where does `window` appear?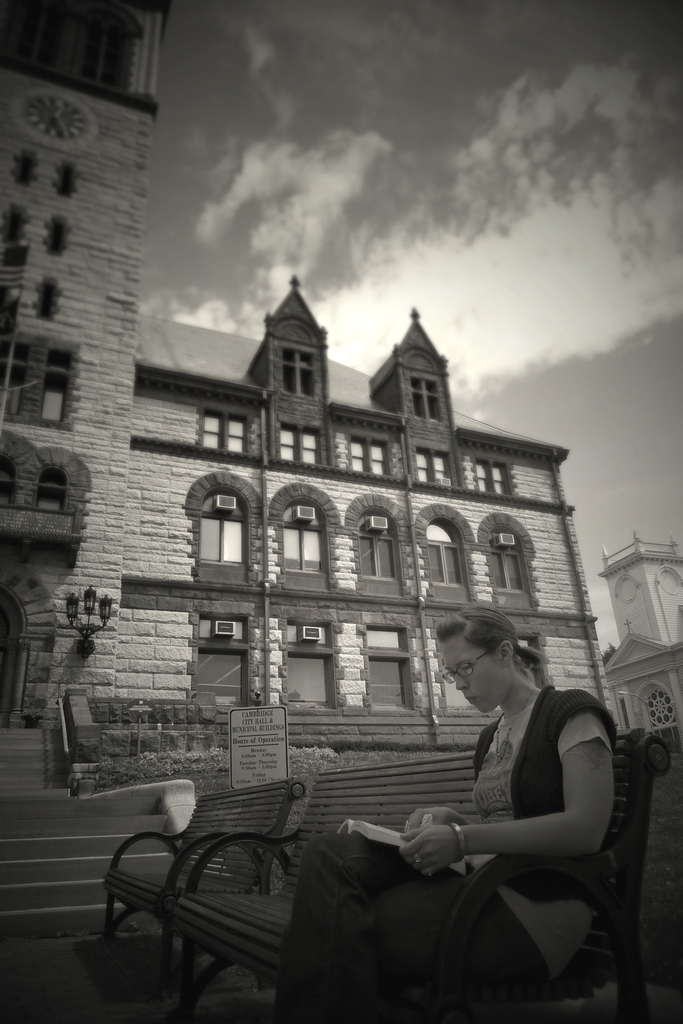
Appears at Rect(194, 615, 259, 697).
